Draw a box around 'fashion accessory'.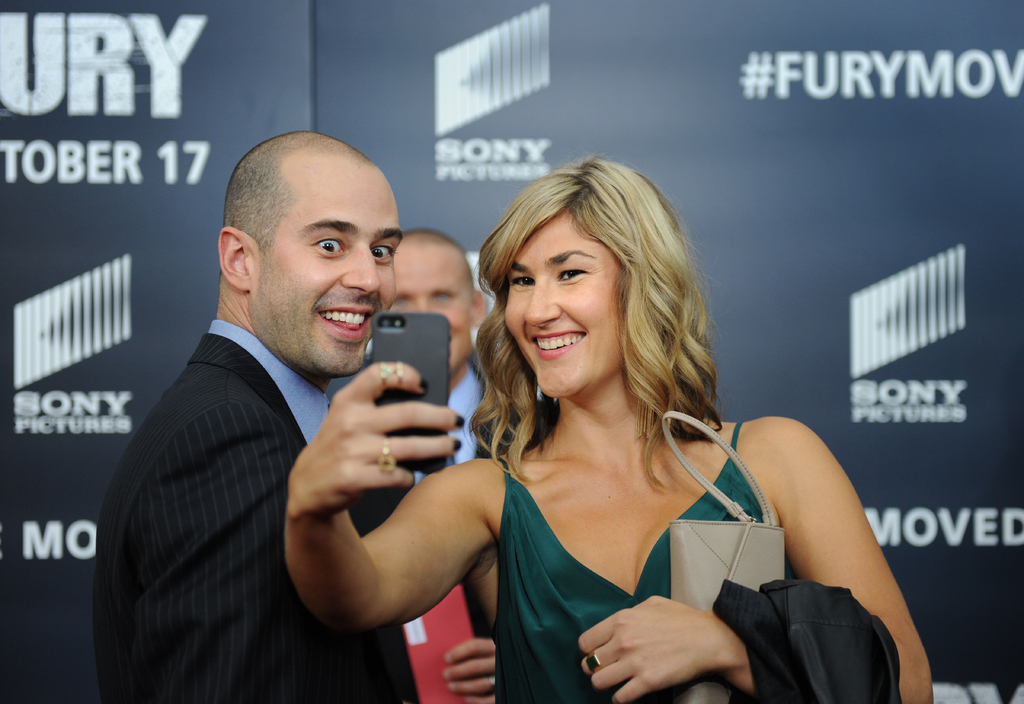
533,383,559,408.
